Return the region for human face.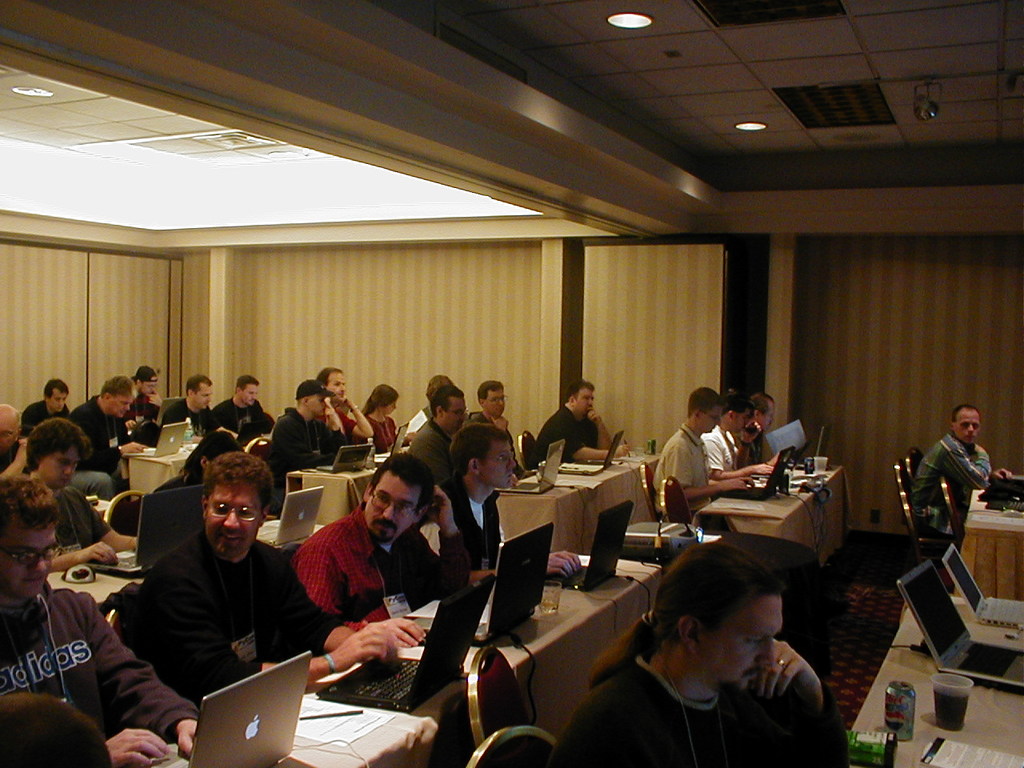
52 392 68 410.
